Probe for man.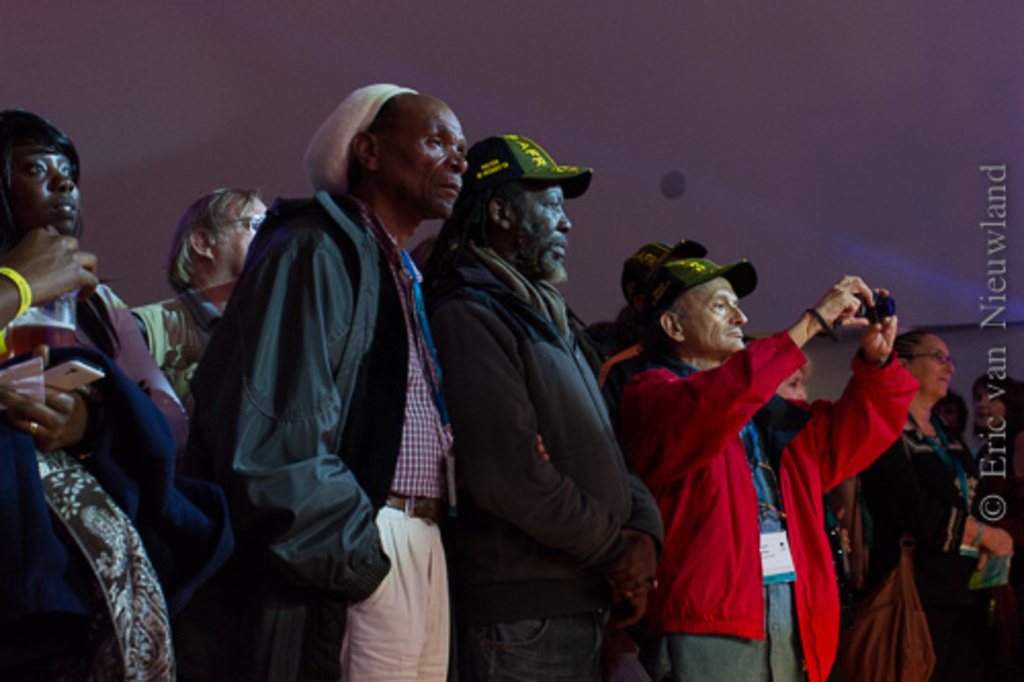
Probe result: {"x1": 600, "y1": 252, "x2": 913, "y2": 680}.
